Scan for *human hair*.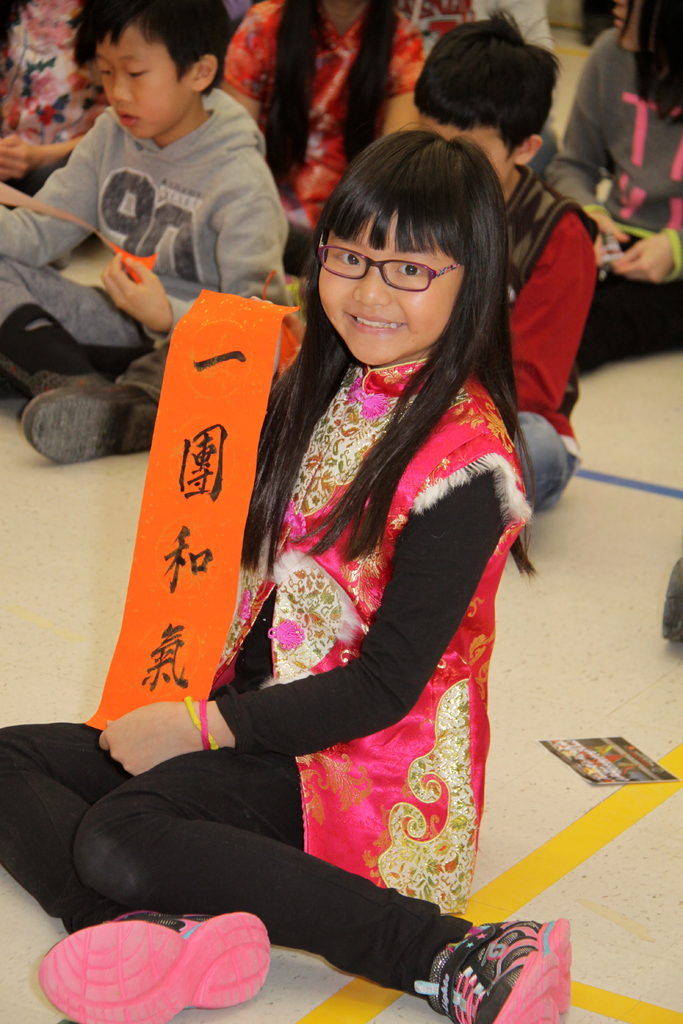
Scan result: box=[225, 121, 549, 577].
